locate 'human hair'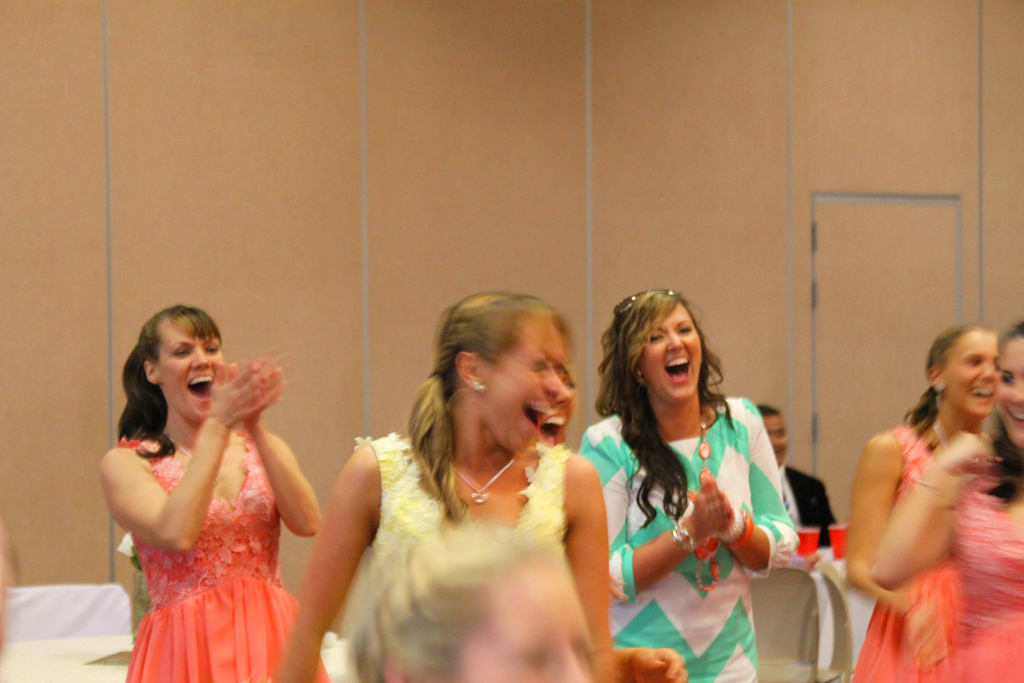
l=982, t=321, r=1023, b=501
